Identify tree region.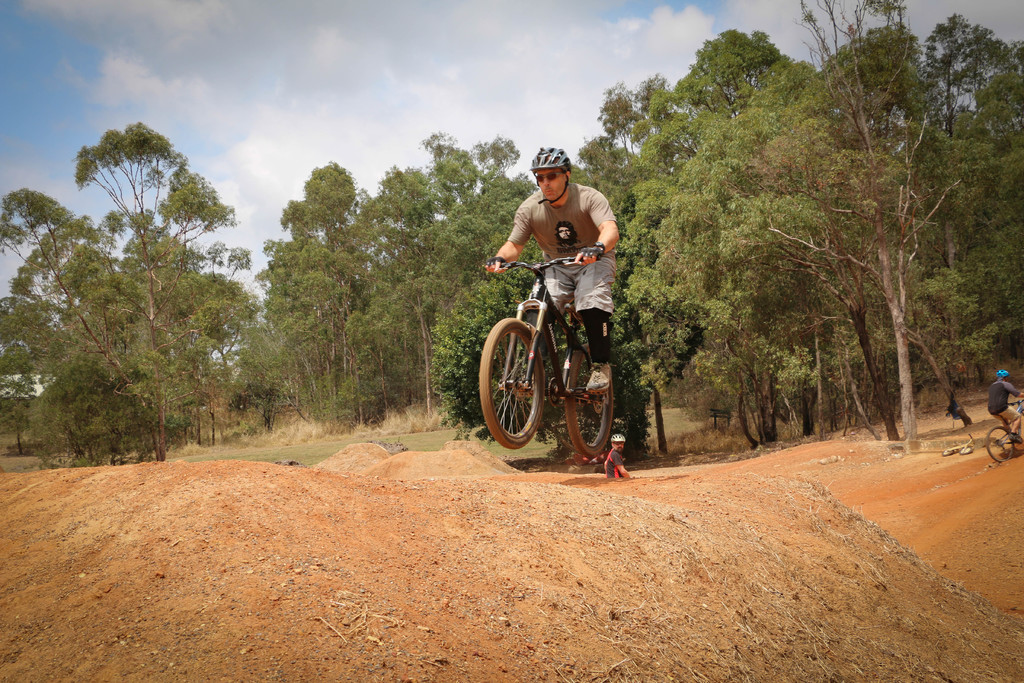
Region: bbox(414, 130, 486, 223).
